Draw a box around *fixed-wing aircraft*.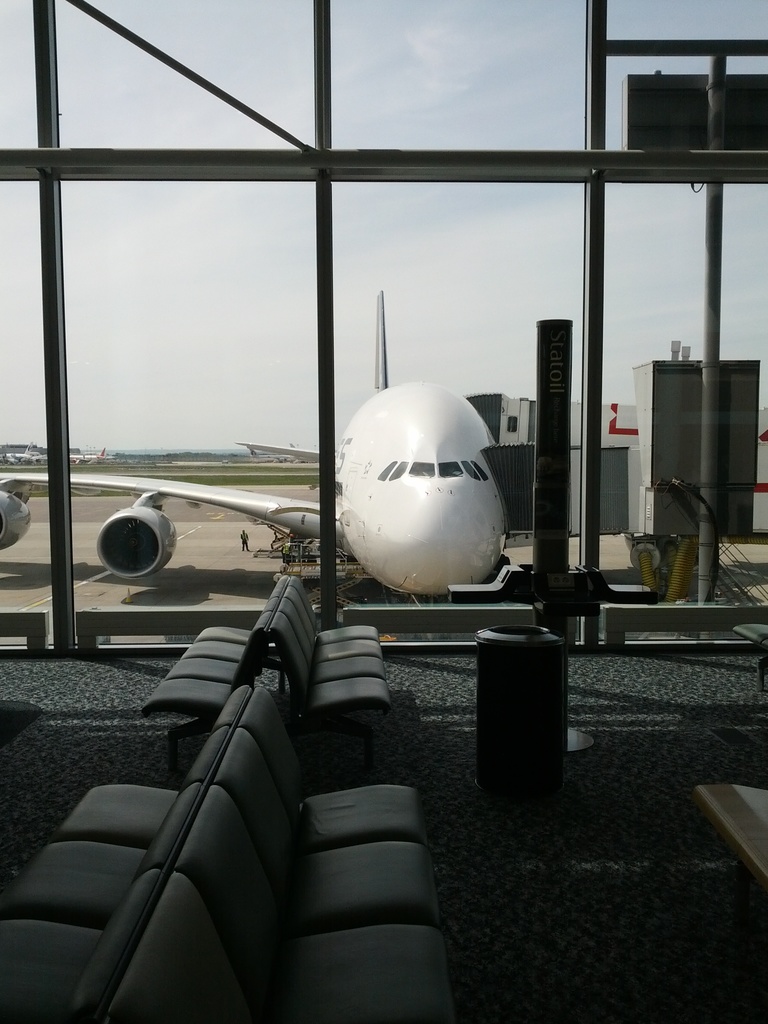
bbox=(0, 291, 660, 595).
